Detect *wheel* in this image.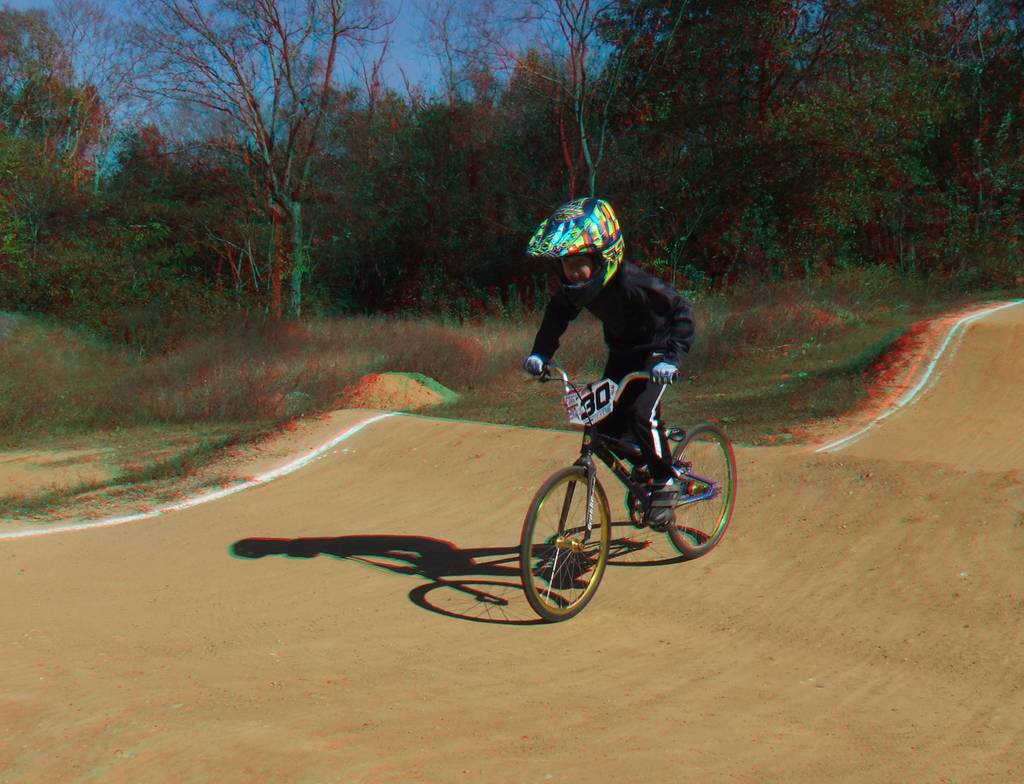
Detection: [x1=659, y1=415, x2=739, y2=559].
